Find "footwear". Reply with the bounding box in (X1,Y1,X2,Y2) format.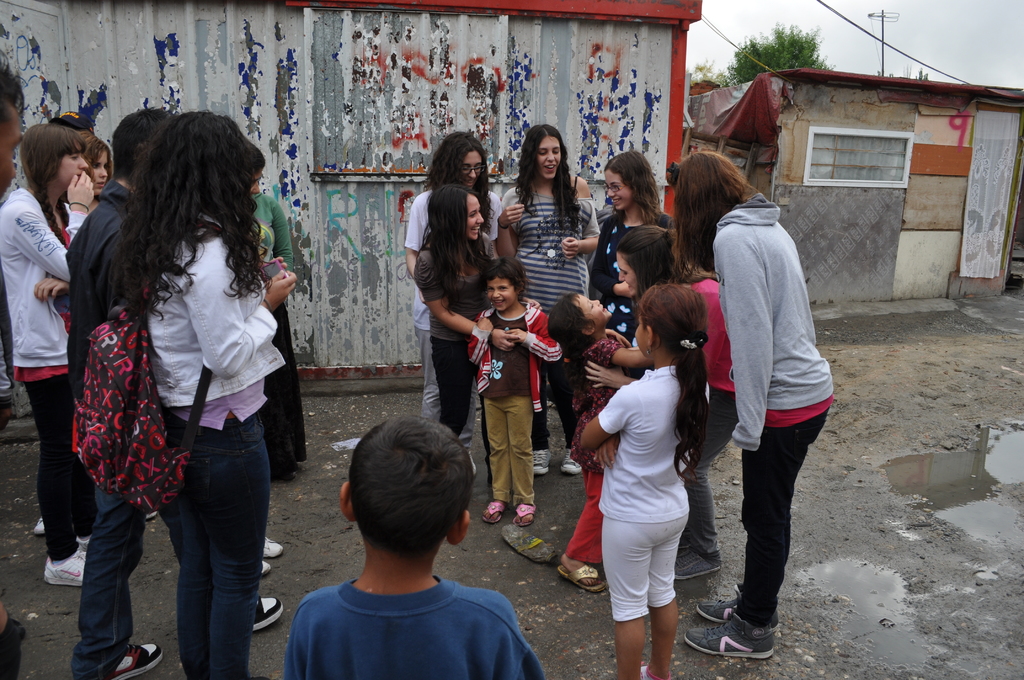
(104,644,163,679).
